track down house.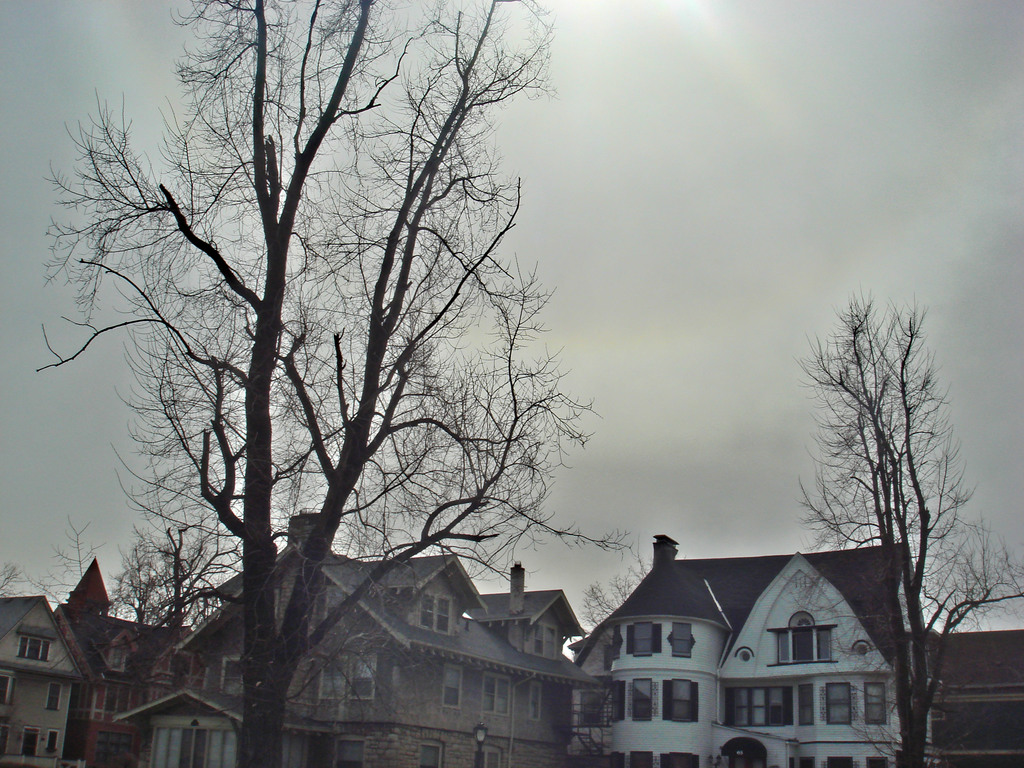
Tracked to 0 597 97 767.
